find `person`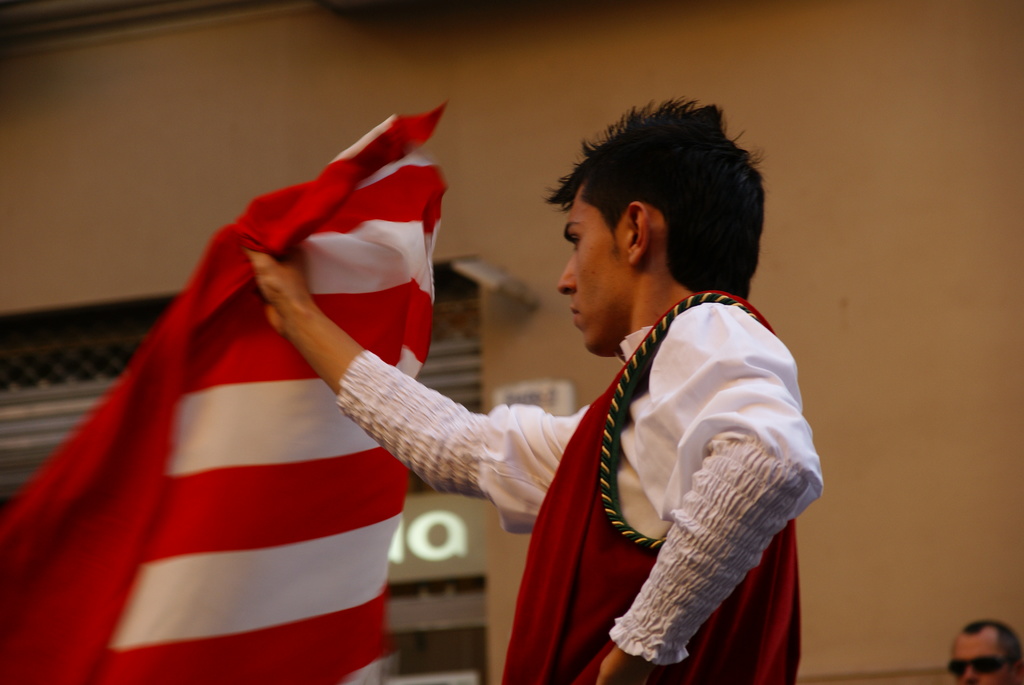
(left=951, top=620, right=1023, bottom=684)
